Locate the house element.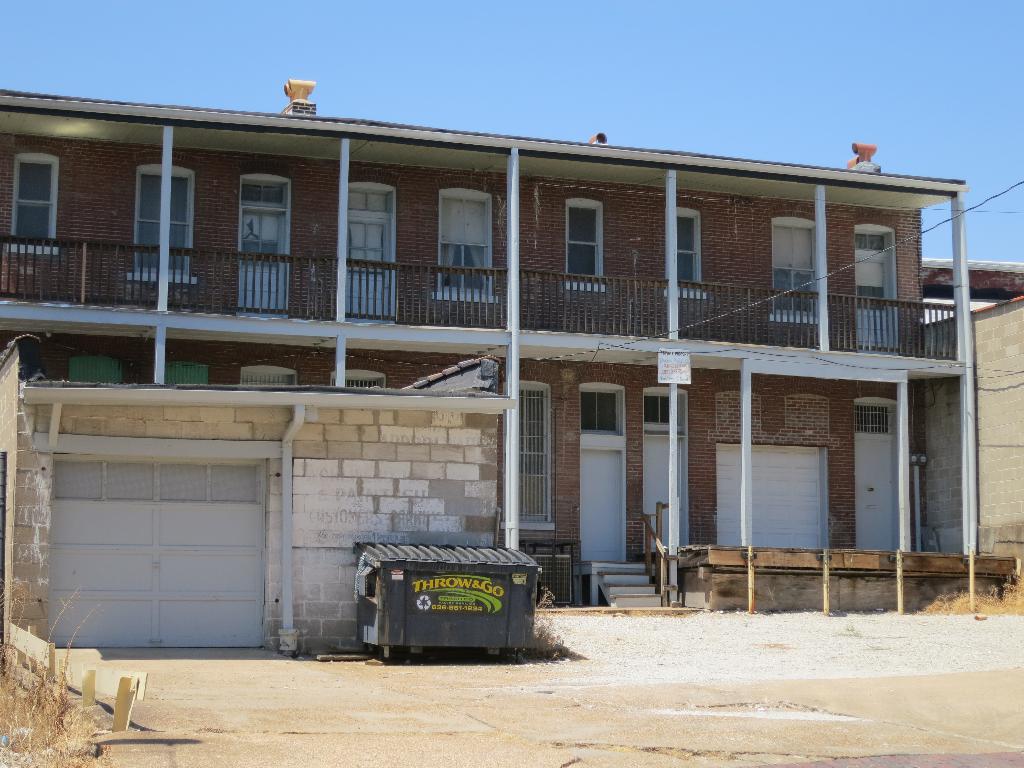
Element bbox: box(69, 81, 981, 639).
